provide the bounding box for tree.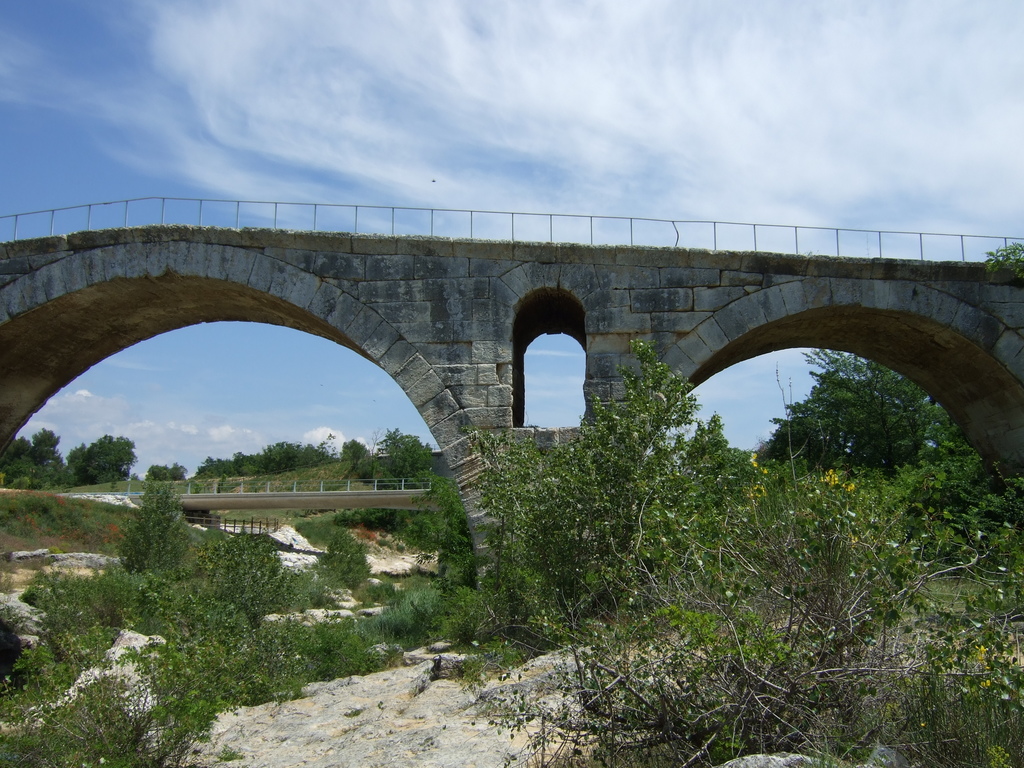
342:438:371:461.
